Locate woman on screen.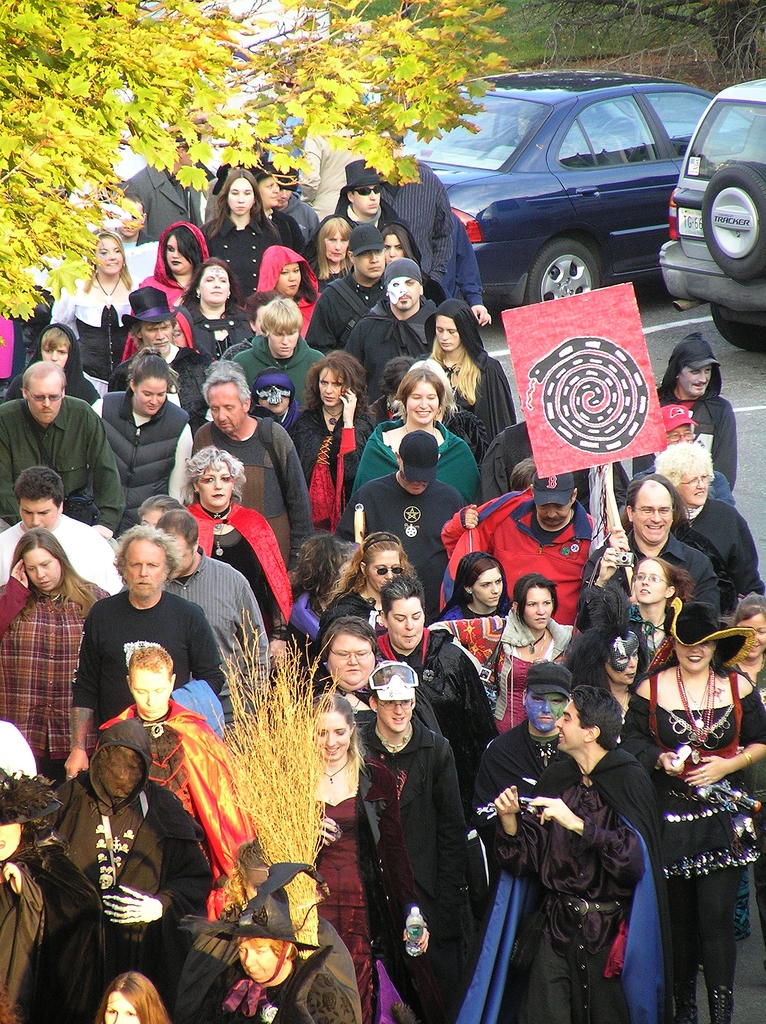
On screen at 284 538 355 641.
